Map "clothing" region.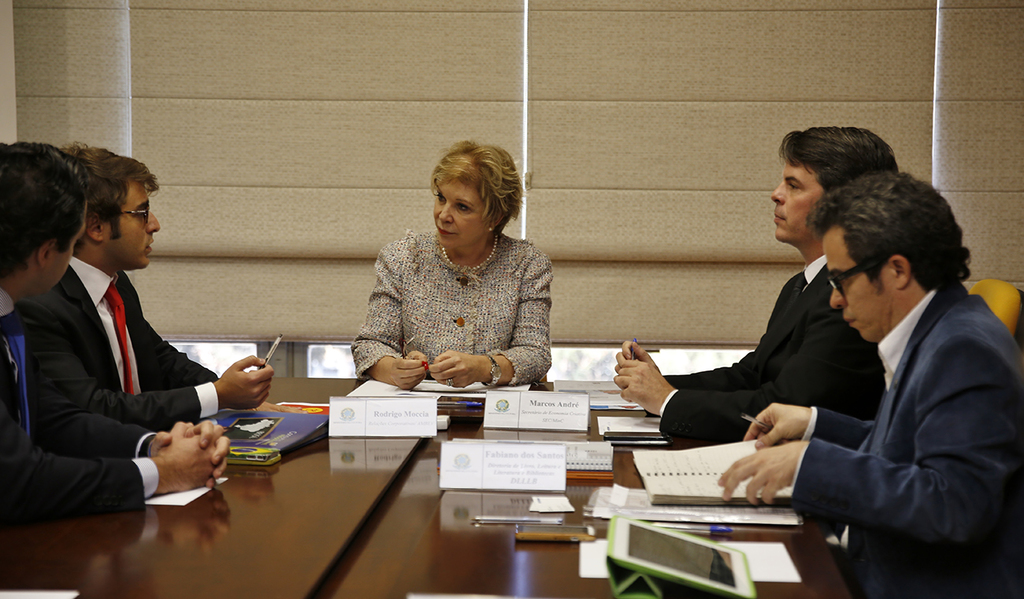
Mapped to [11, 251, 229, 419].
